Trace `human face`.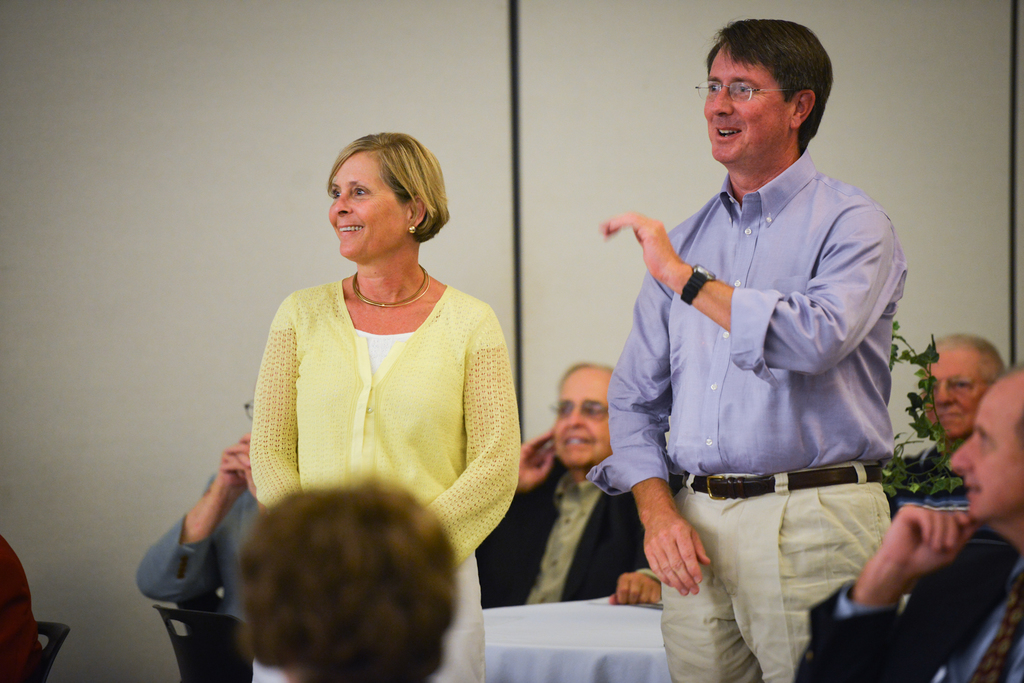
Traced to {"left": 326, "top": 154, "right": 408, "bottom": 260}.
